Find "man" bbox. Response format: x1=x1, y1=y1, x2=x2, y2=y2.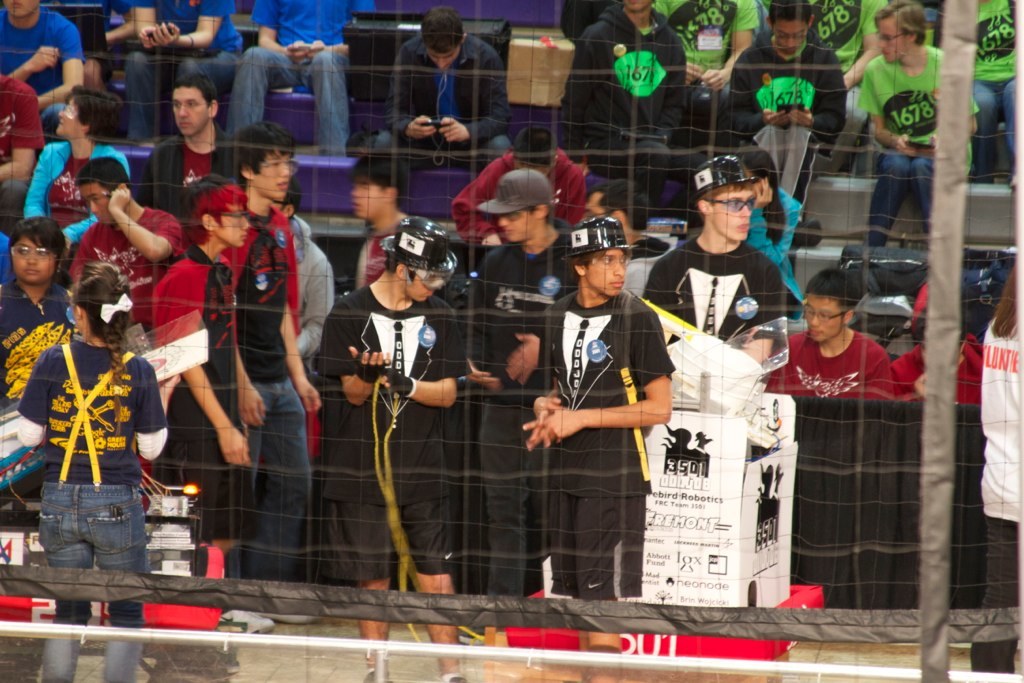
x1=970, y1=246, x2=1023, y2=682.
